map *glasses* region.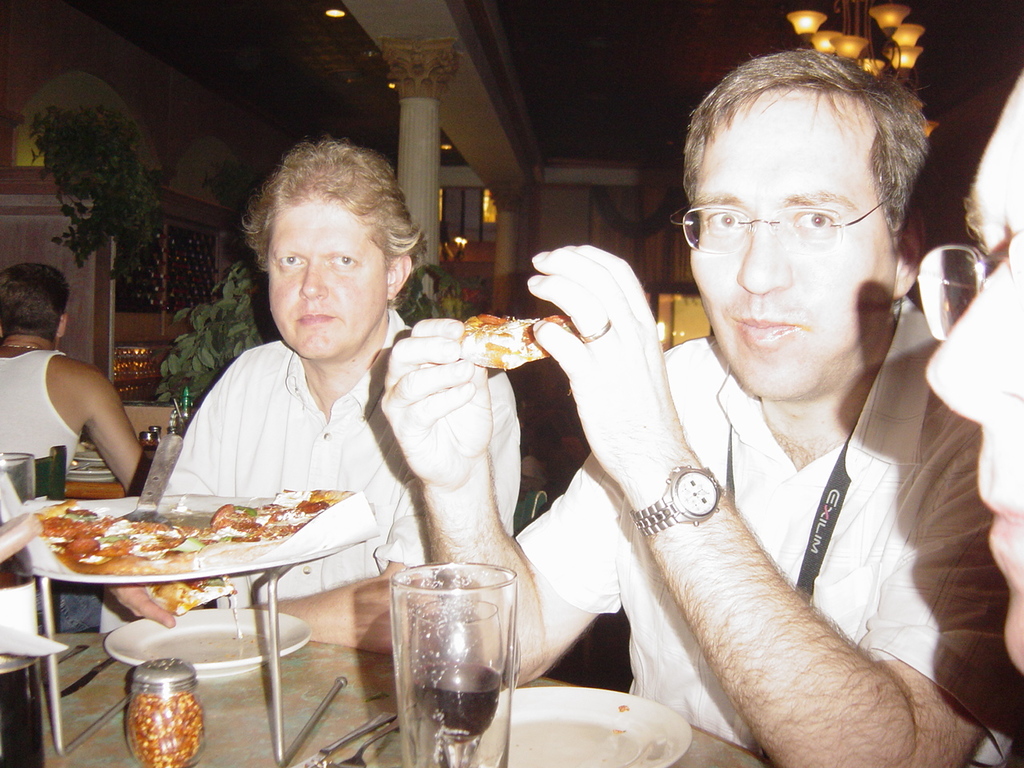
Mapped to select_region(918, 234, 1023, 342).
